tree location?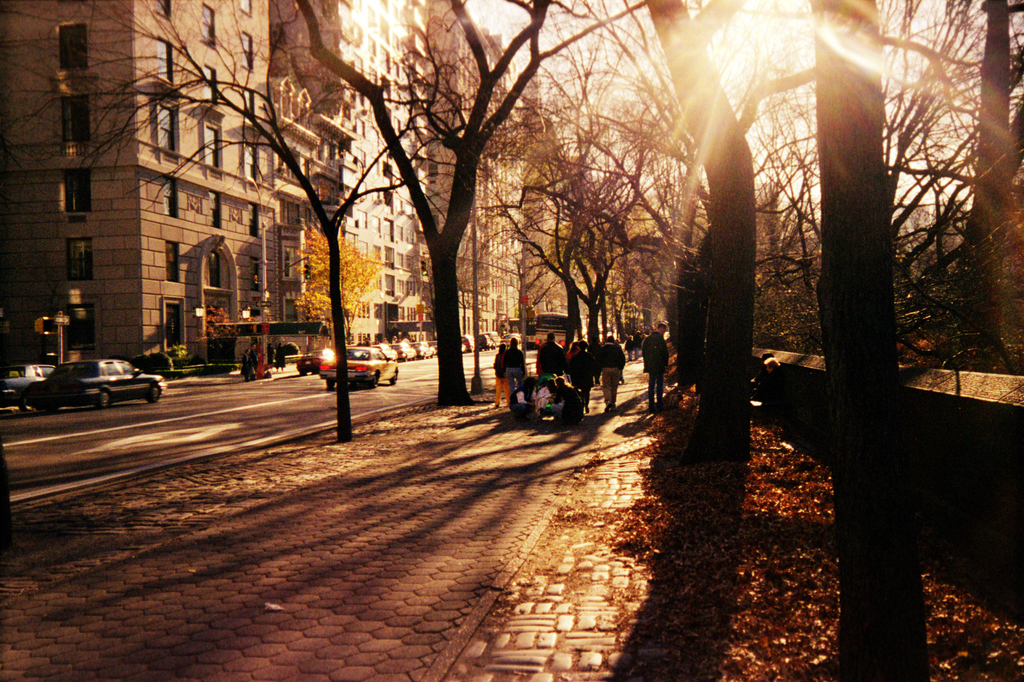
{"left": 0, "top": 0, "right": 486, "bottom": 442}
